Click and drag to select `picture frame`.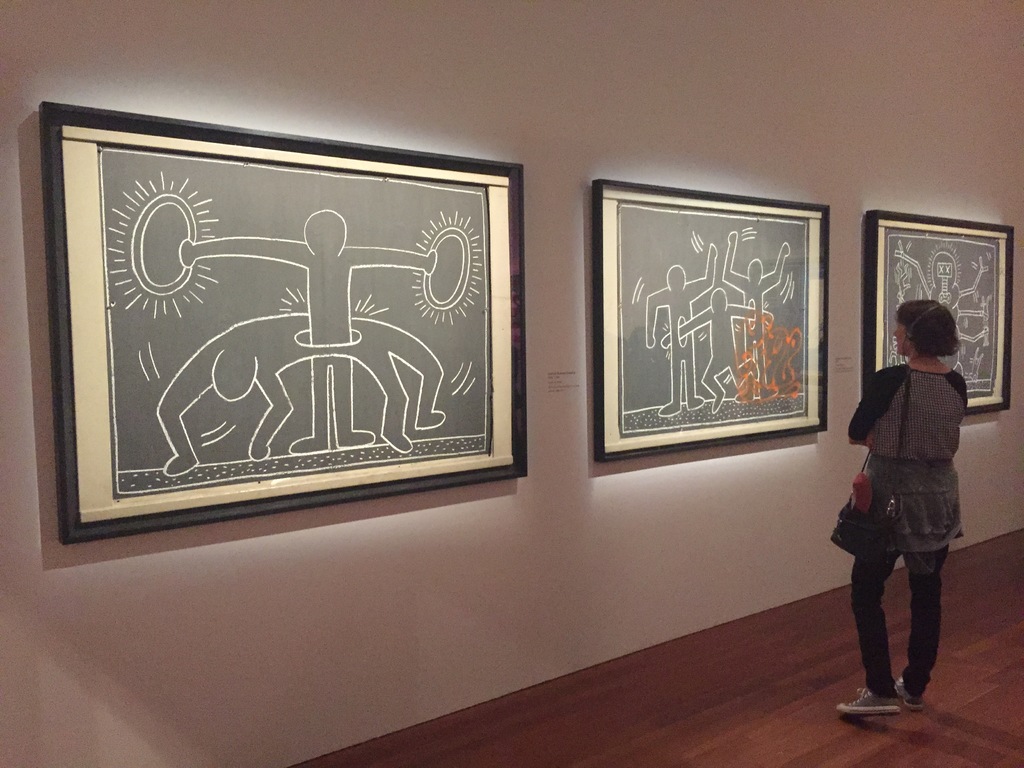
Selection: [36,100,548,554].
